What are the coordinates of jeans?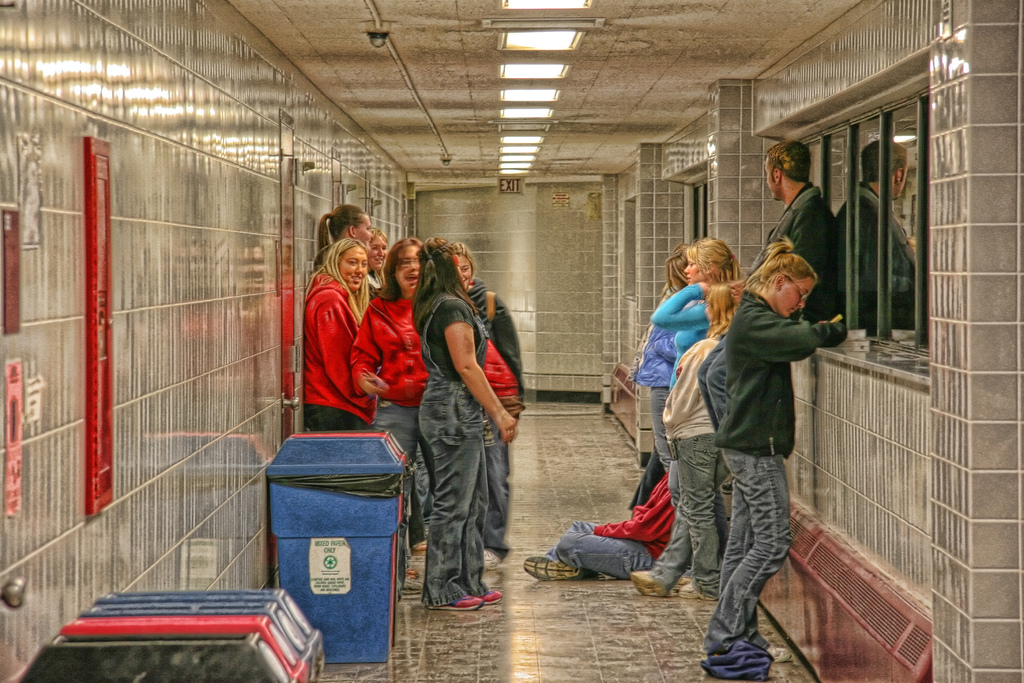
474 421 527 526.
